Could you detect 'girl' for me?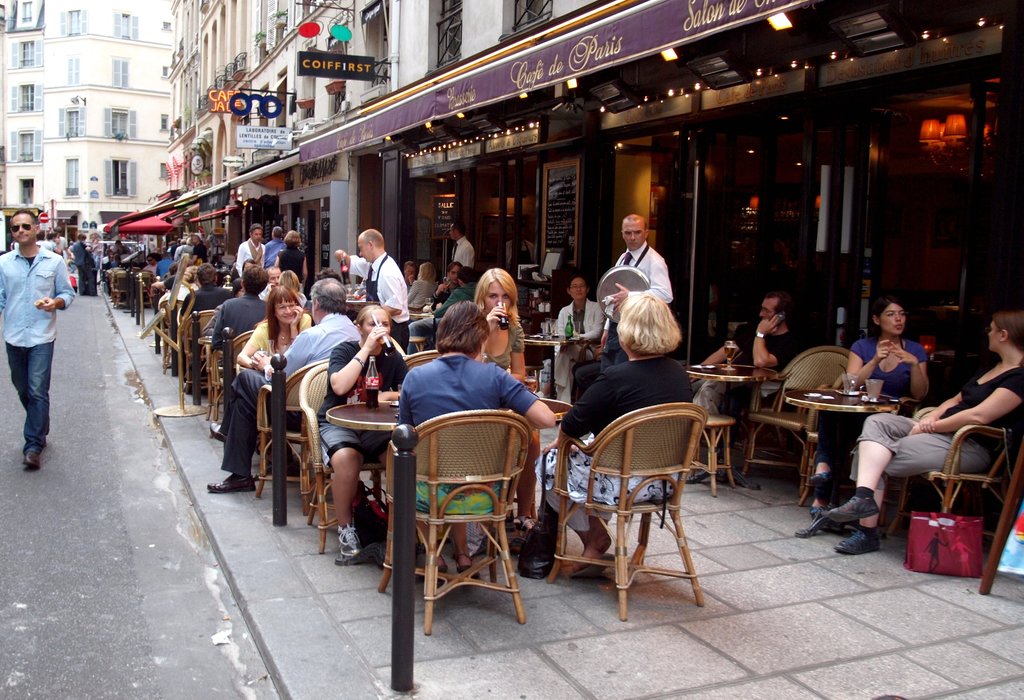
Detection result: (322, 298, 402, 557).
